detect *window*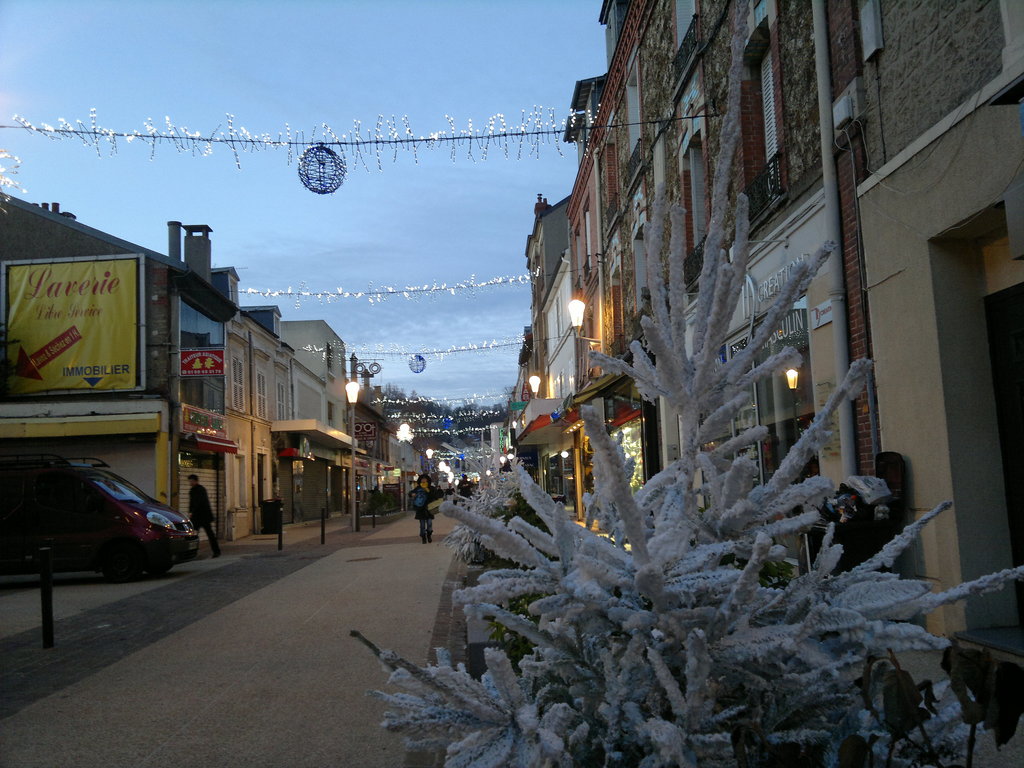
[330,403,337,428]
